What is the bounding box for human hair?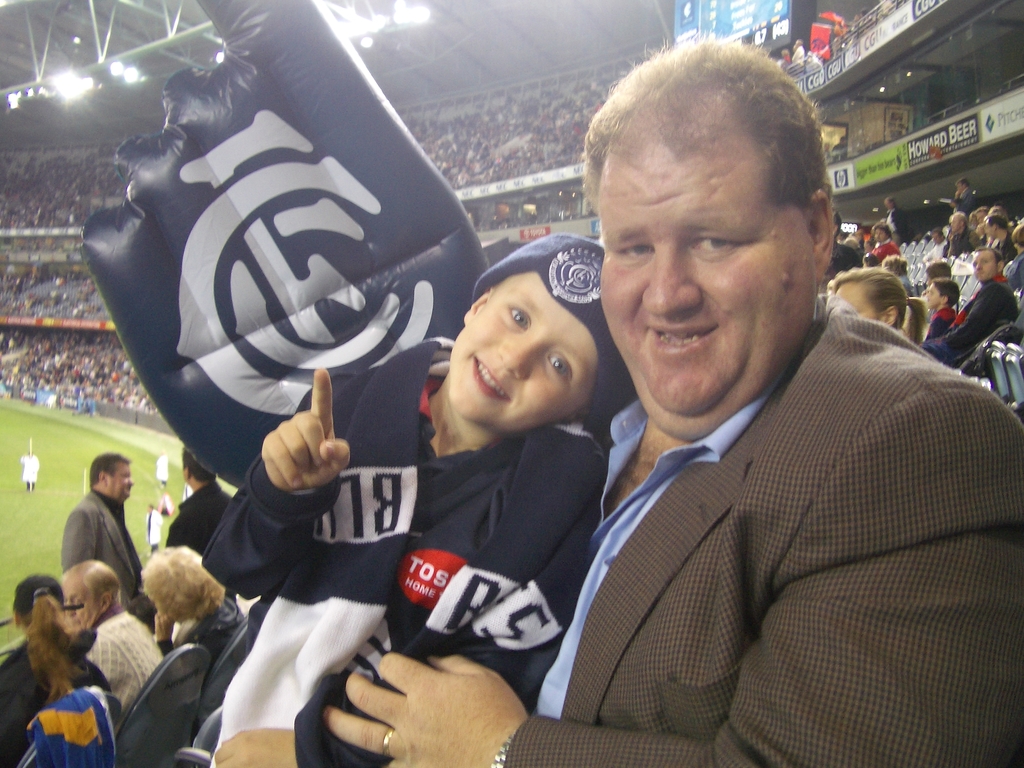
(left=1009, top=222, right=1023, bottom=252).
